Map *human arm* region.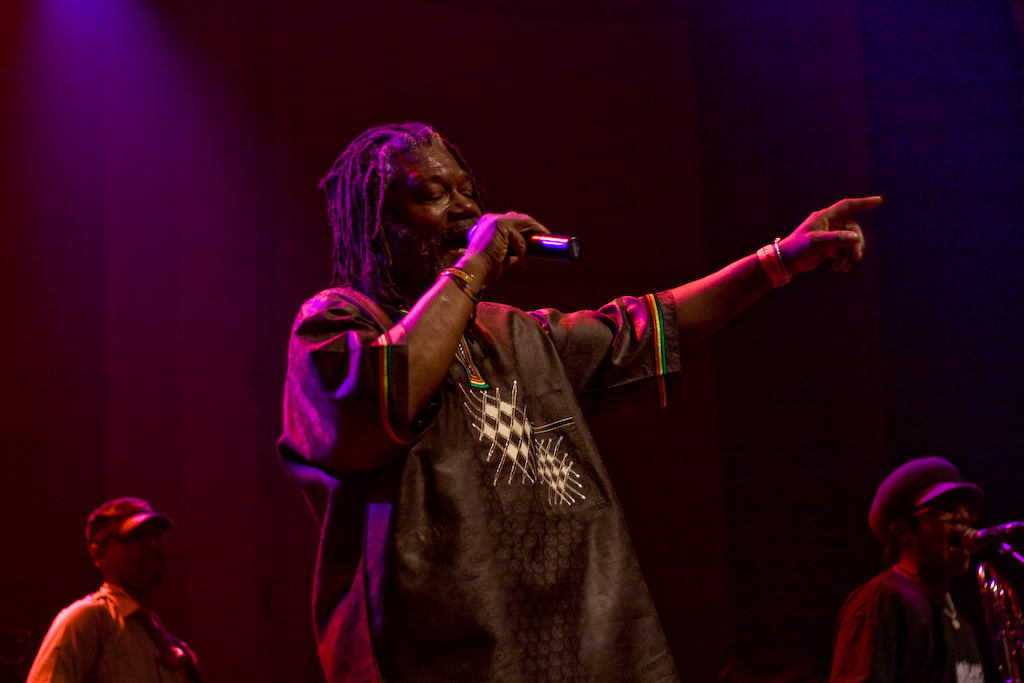
Mapped to 17:596:104:682.
